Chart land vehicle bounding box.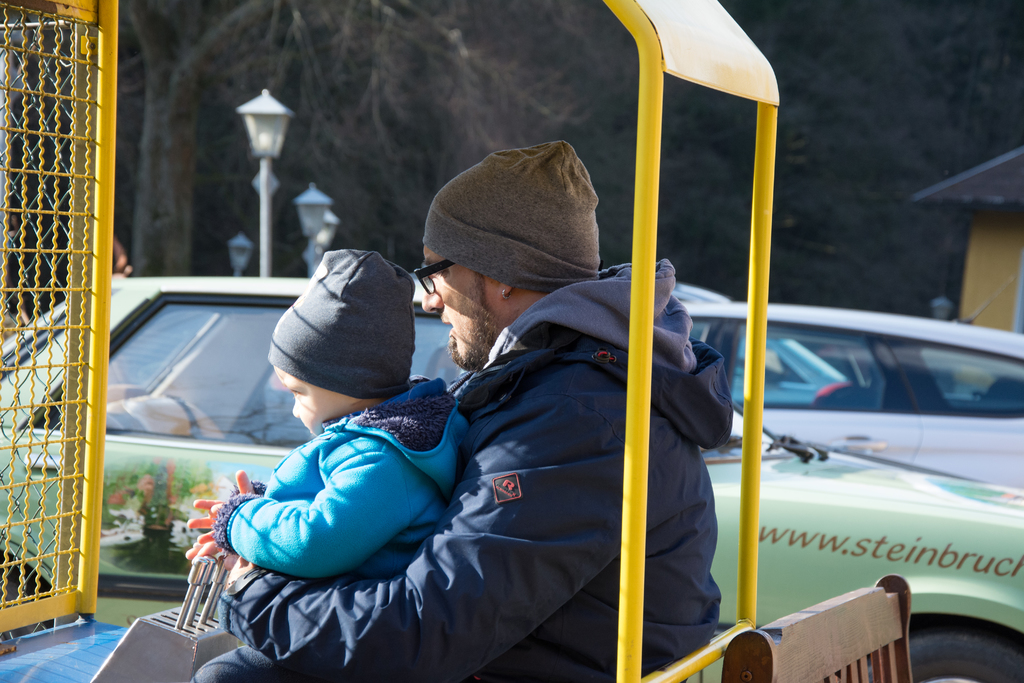
Charted: select_region(662, 283, 847, 404).
